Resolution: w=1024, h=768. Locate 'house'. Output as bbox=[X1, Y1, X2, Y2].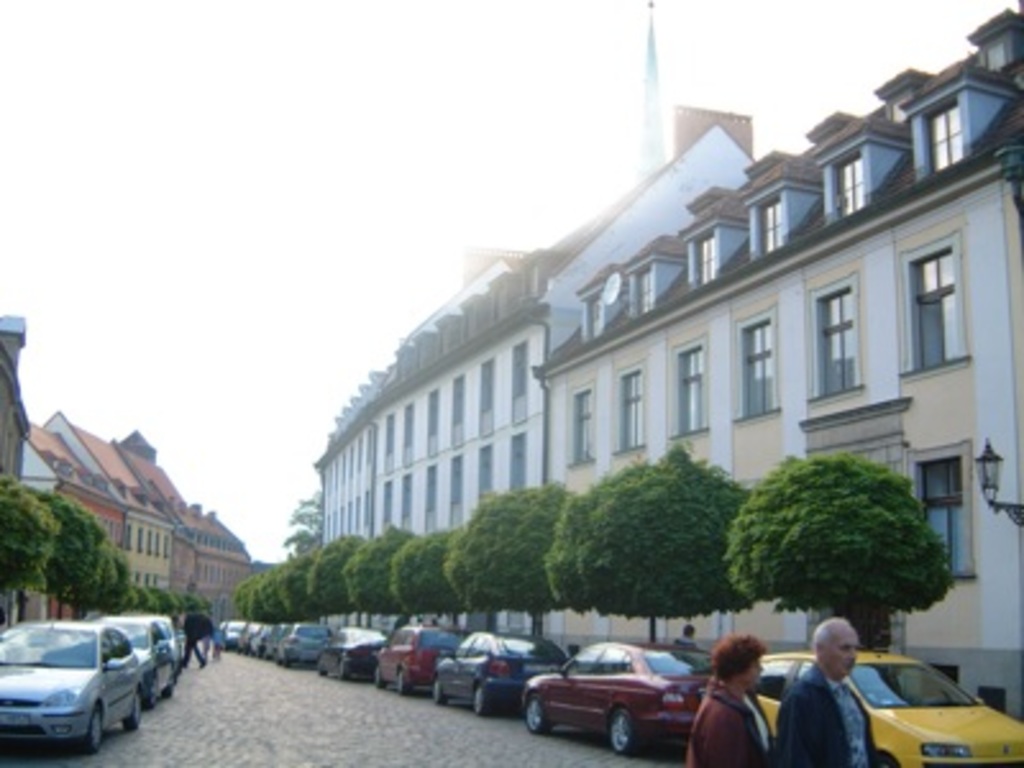
bbox=[187, 504, 256, 625].
